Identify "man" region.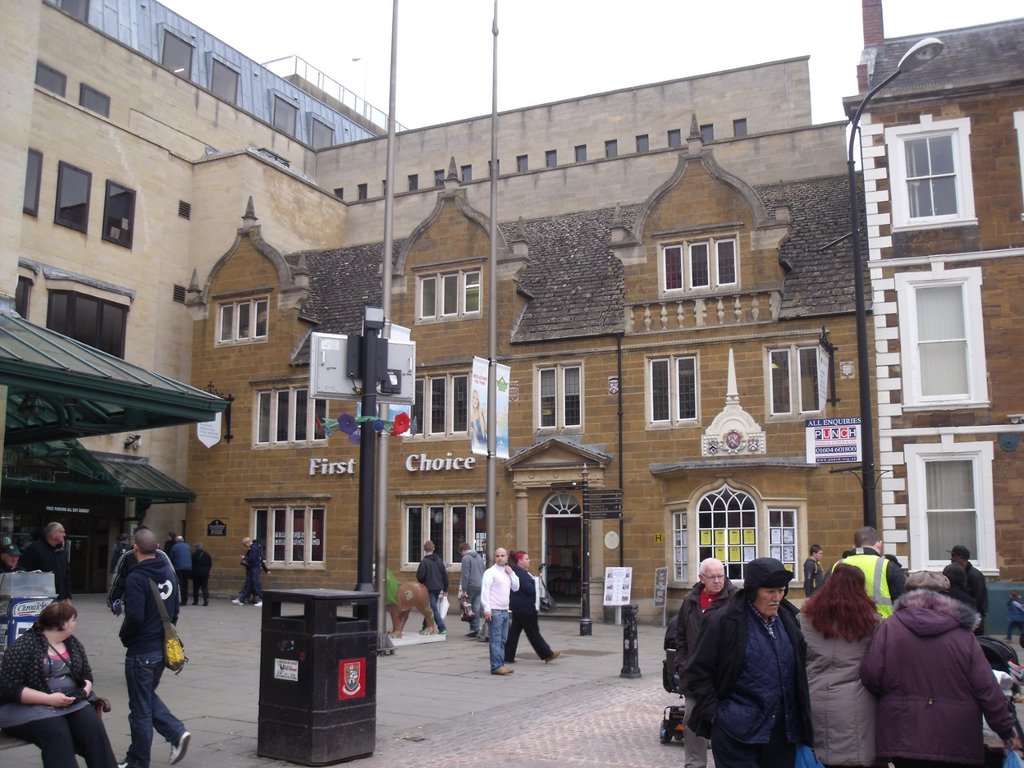
Region: locate(112, 531, 127, 566).
